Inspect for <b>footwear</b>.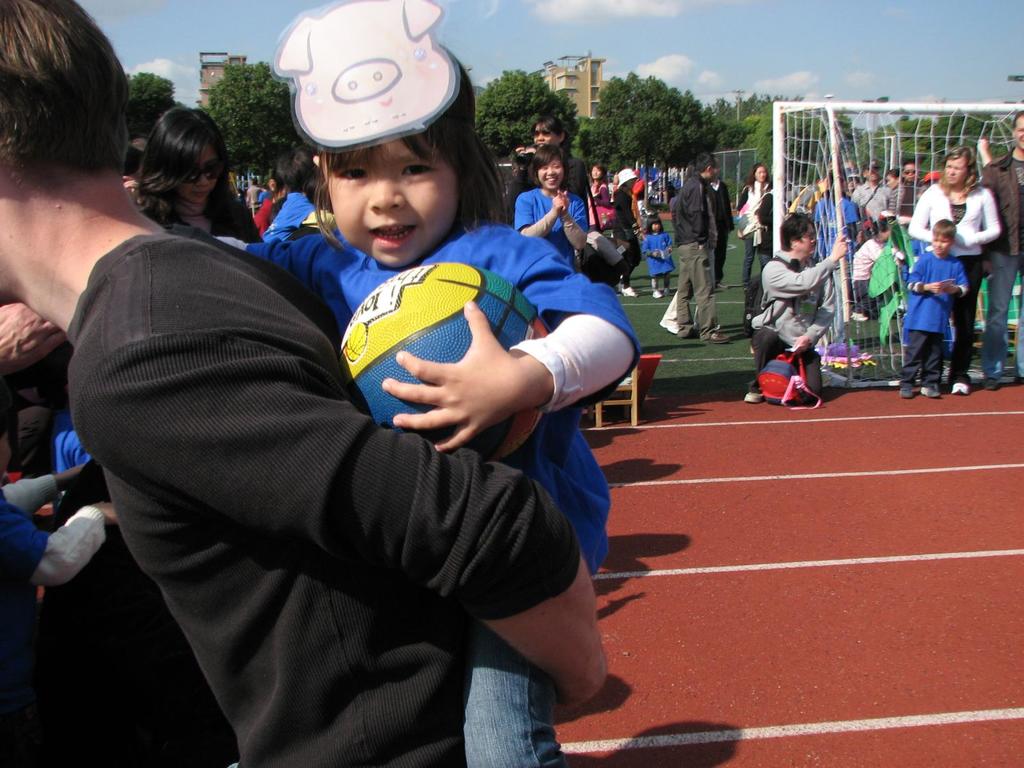
Inspection: [742,385,762,403].
